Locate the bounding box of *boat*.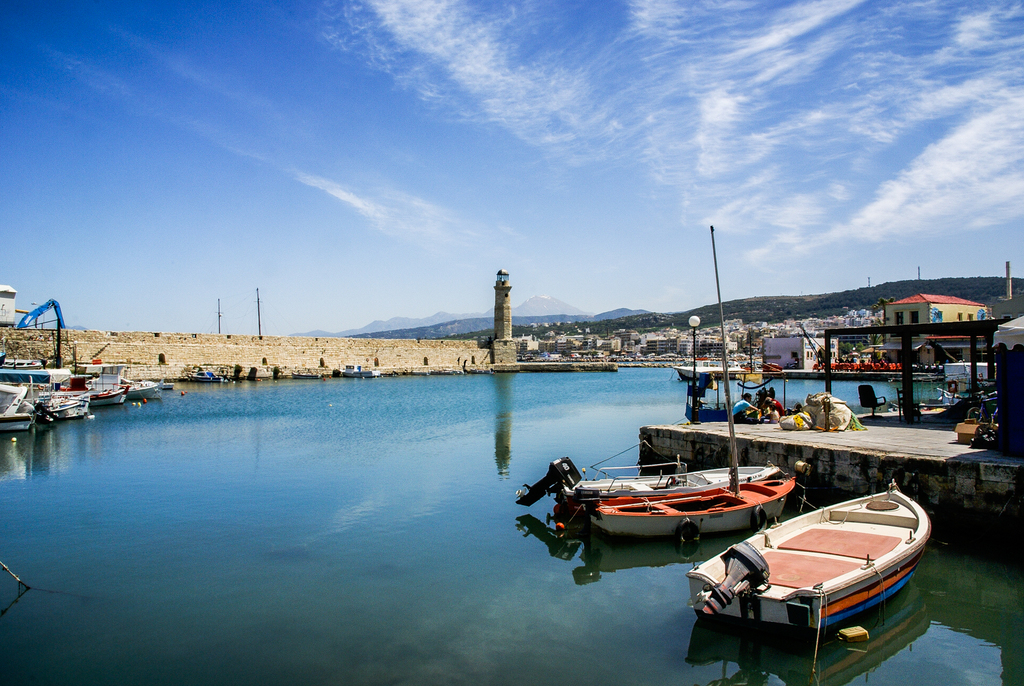
Bounding box: 342:360:380:377.
